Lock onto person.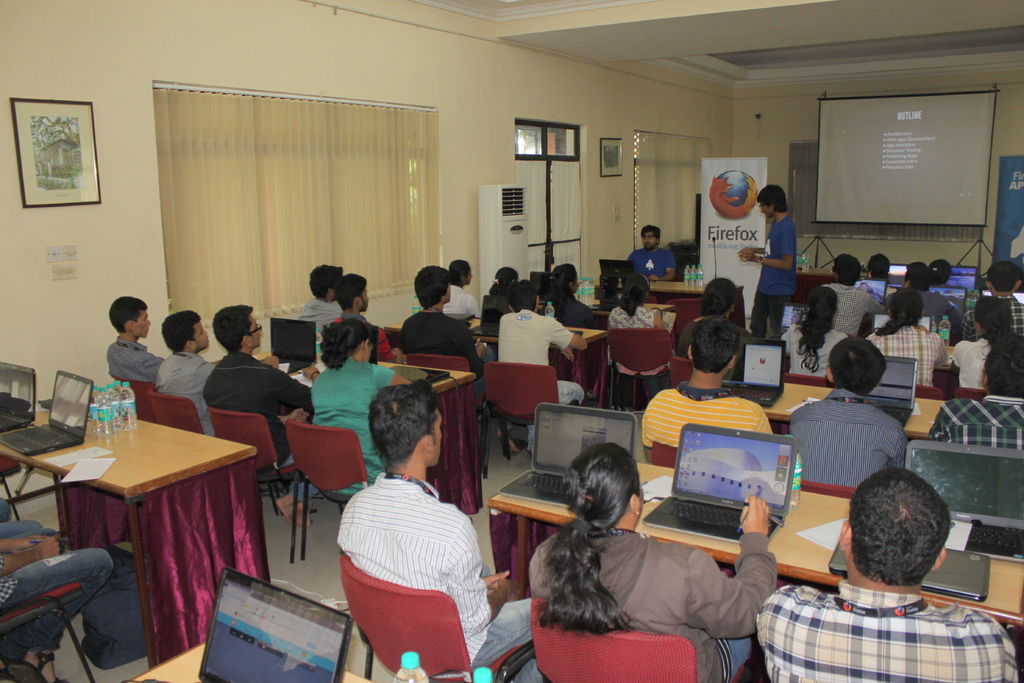
Locked: [x1=604, y1=271, x2=673, y2=397].
